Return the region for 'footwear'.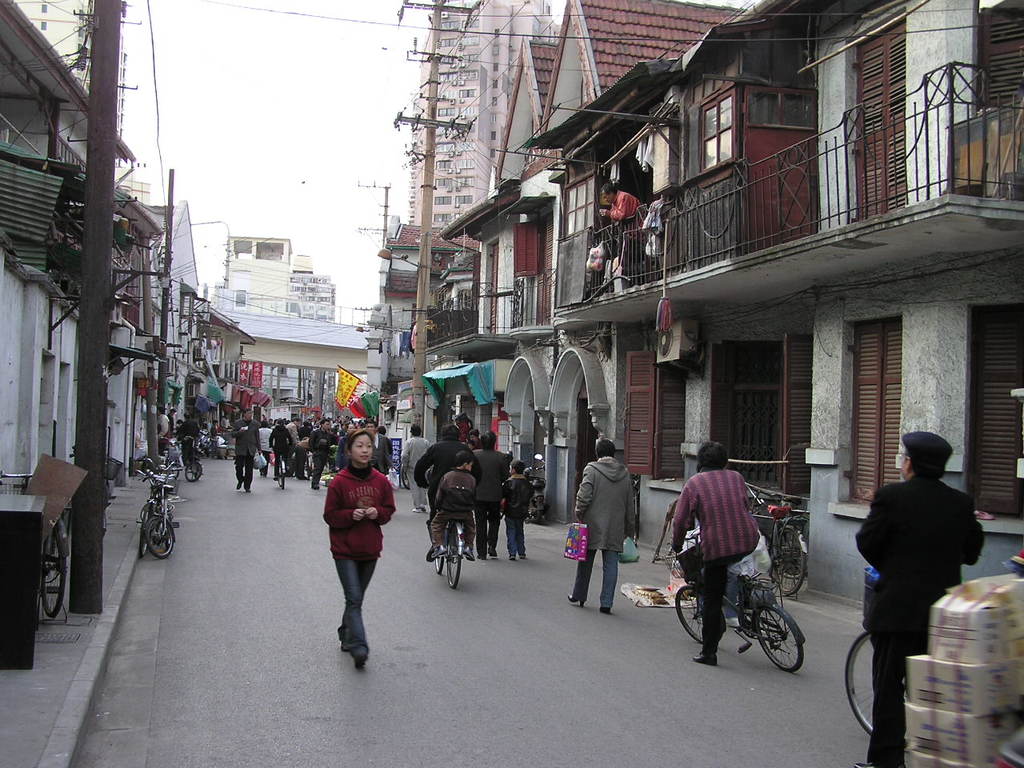
<box>354,645,370,675</box>.
